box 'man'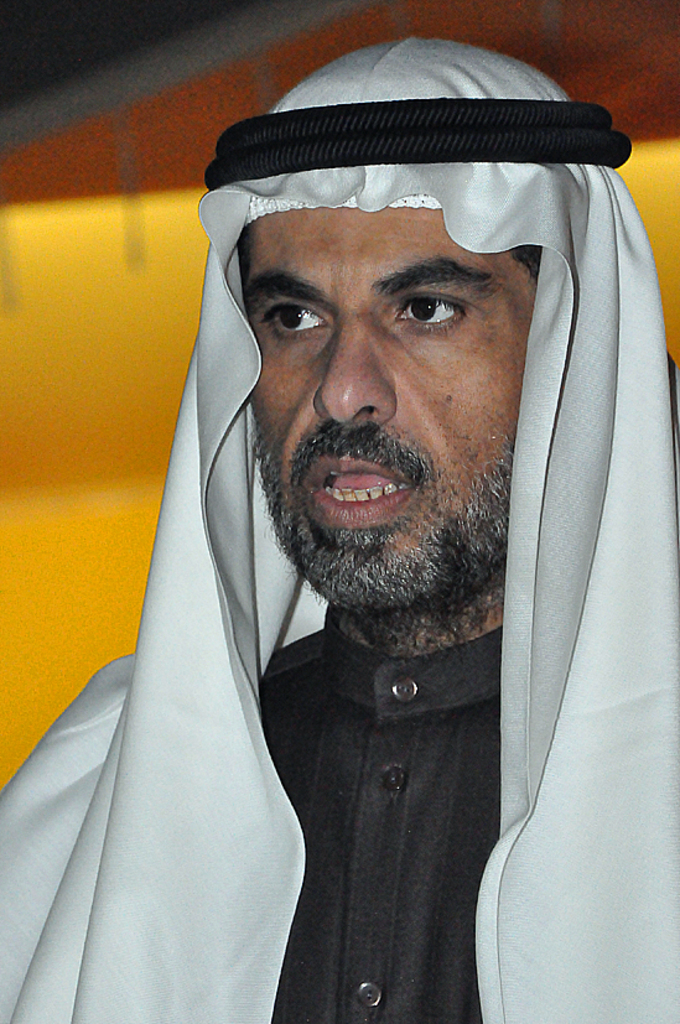
0,31,679,1023
